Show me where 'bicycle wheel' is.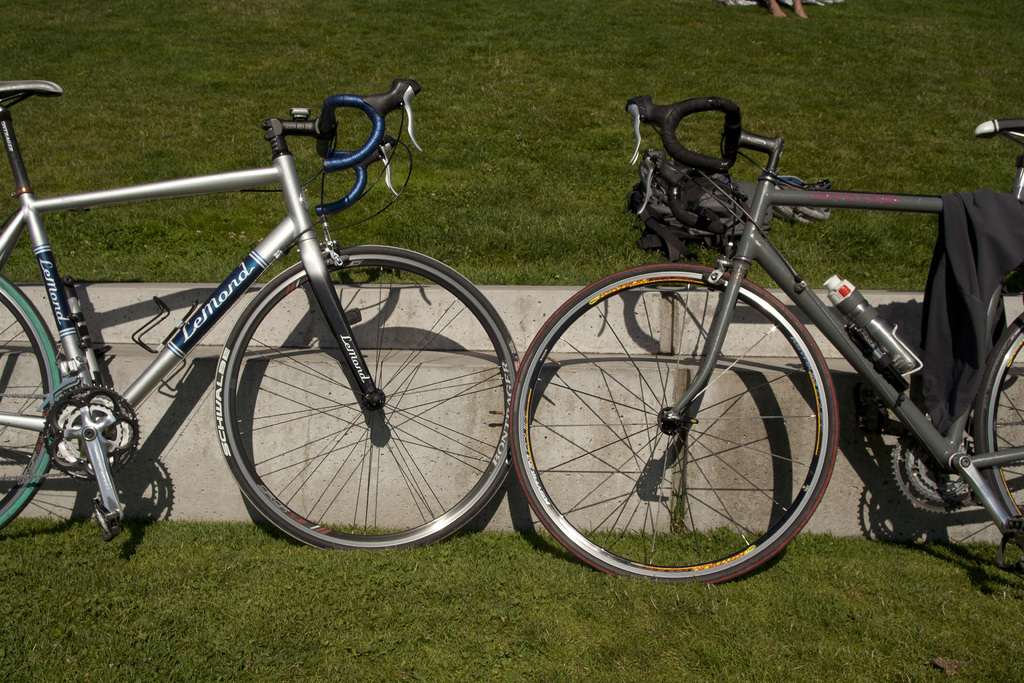
'bicycle wheel' is at 535, 285, 822, 590.
